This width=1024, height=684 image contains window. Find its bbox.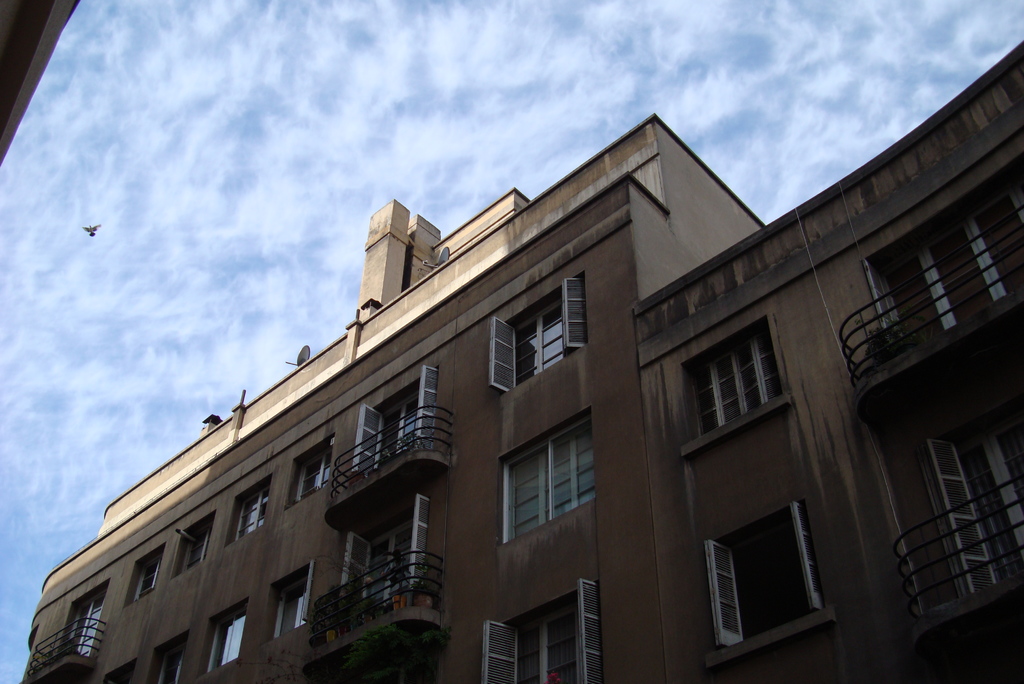
box=[490, 419, 597, 560].
